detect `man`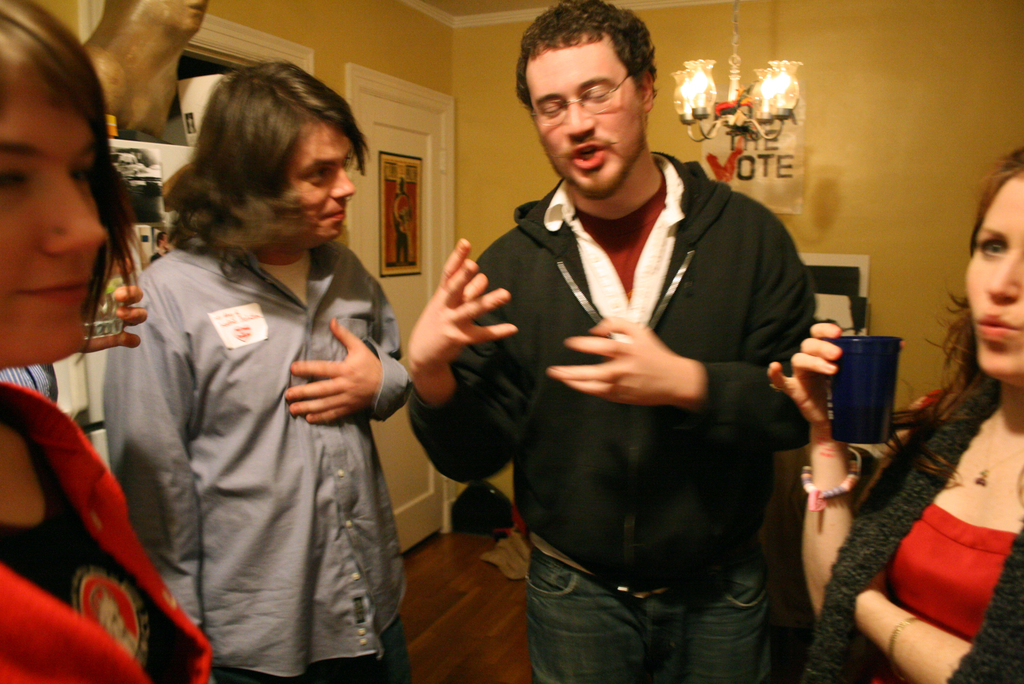
crop(0, 257, 147, 403)
